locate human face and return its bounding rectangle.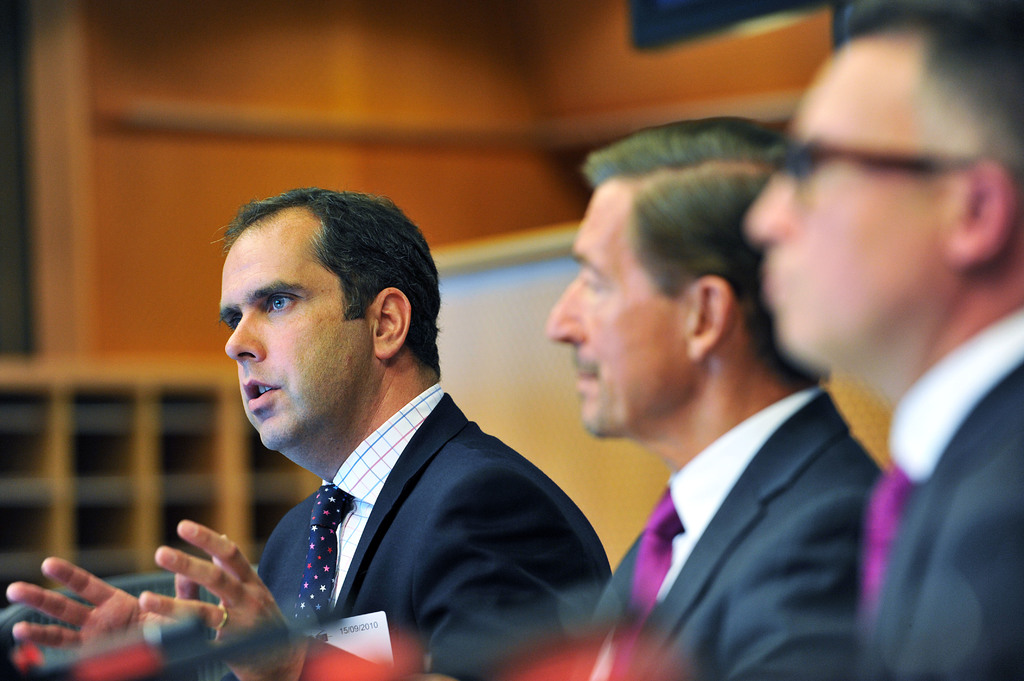
[x1=225, y1=211, x2=367, y2=447].
